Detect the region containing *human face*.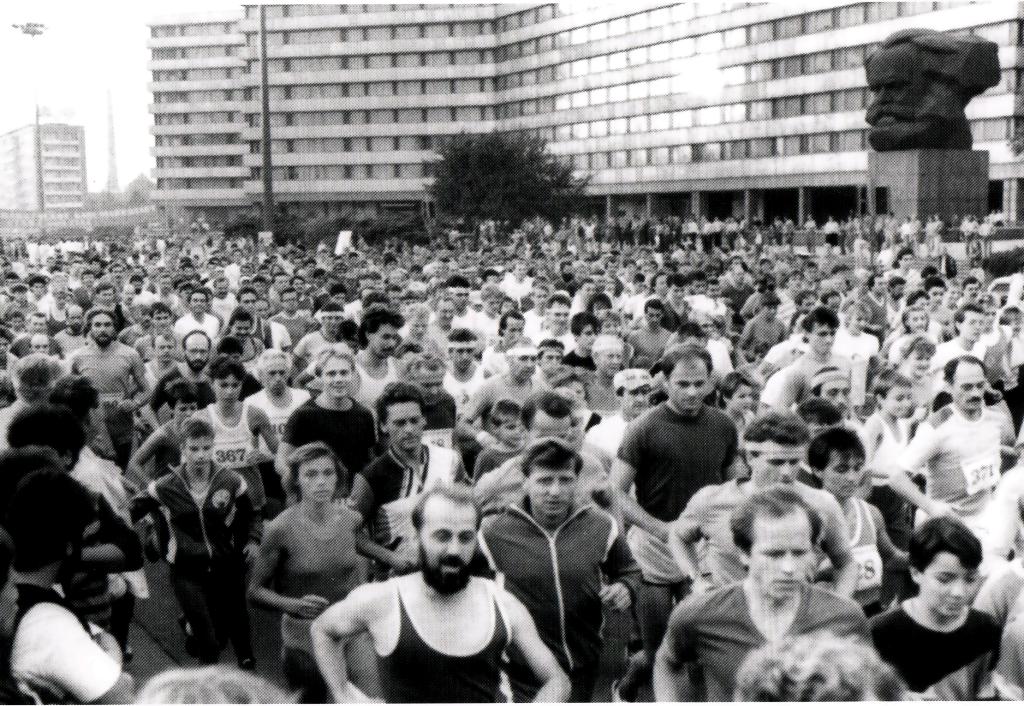
<box>754,438,805,488</box>.
